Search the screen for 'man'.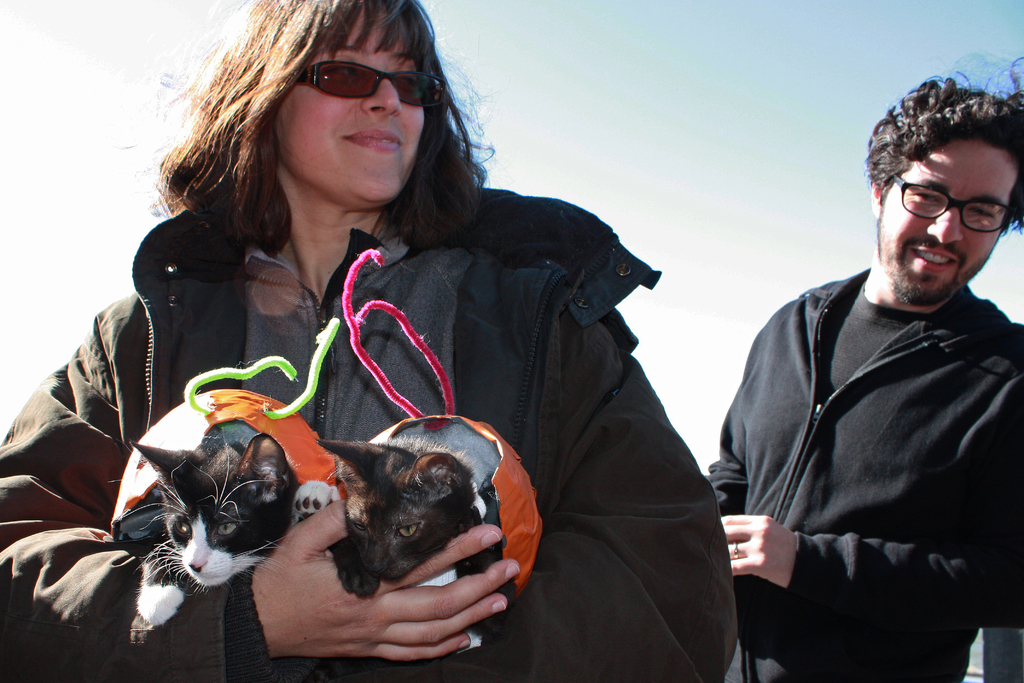
Found at region(704, 72, 1023, 682).
